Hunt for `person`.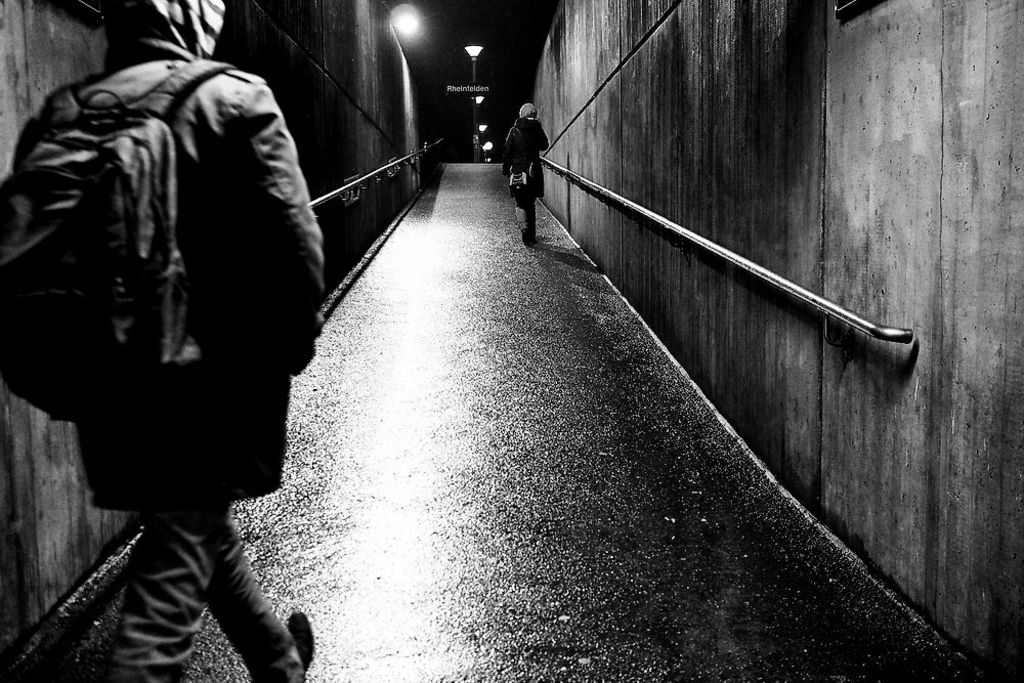
Hunted down at pyautogui.locateOnScreen(490, 106, 548, 234).
